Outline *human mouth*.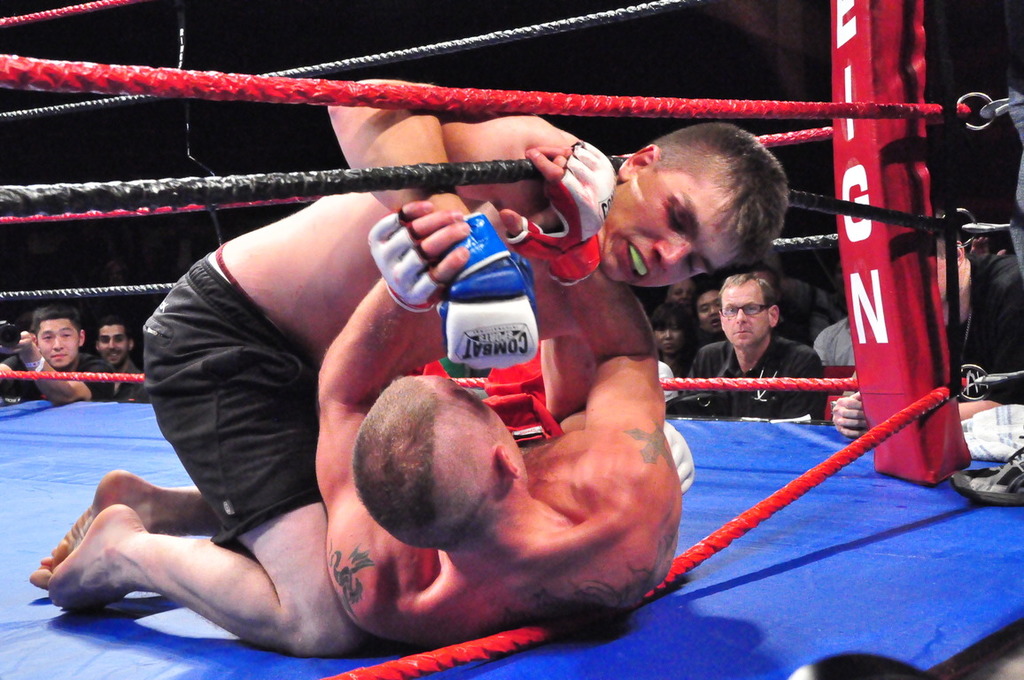
Outline: {"left": 732, "top": 326, "right": 752, "bottom": 339}.
